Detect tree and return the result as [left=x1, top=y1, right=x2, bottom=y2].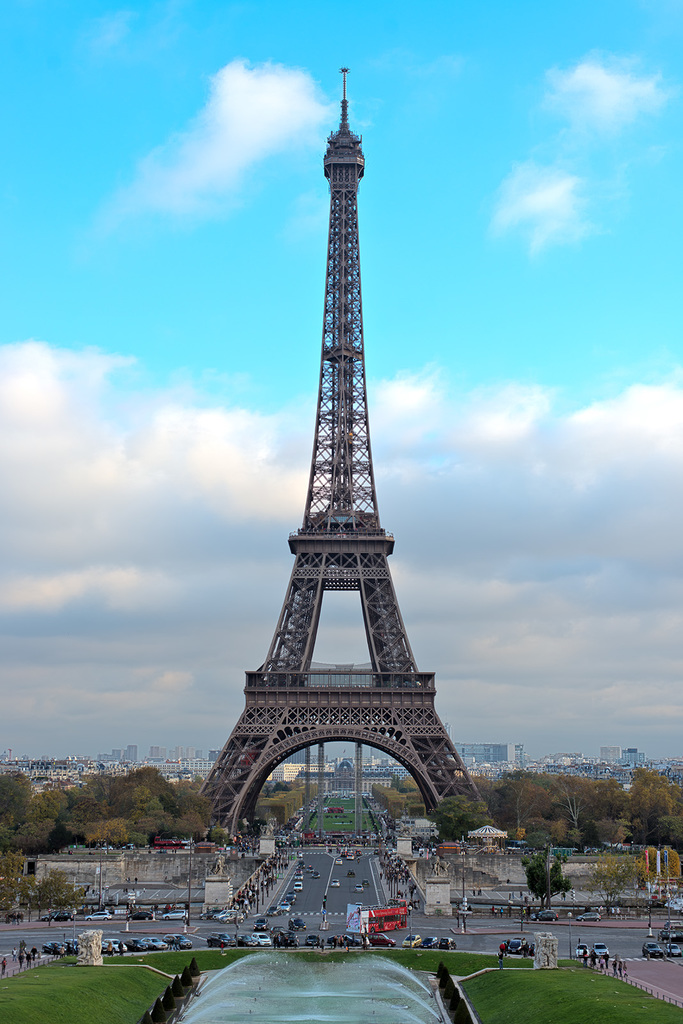
[left=22, top=863, right=102, bottom=918].
